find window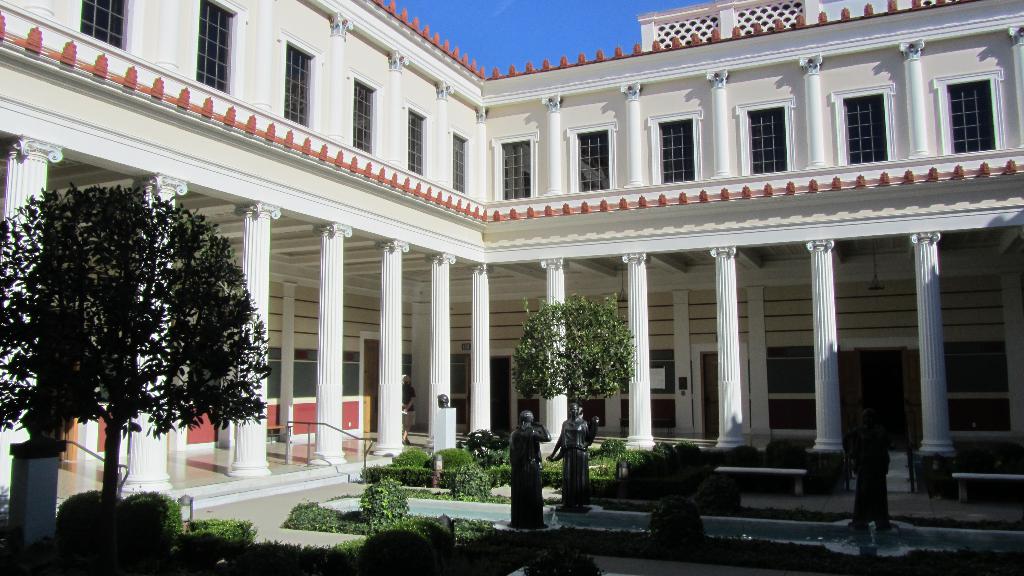
bbox=[841, 74, 902, 156]
